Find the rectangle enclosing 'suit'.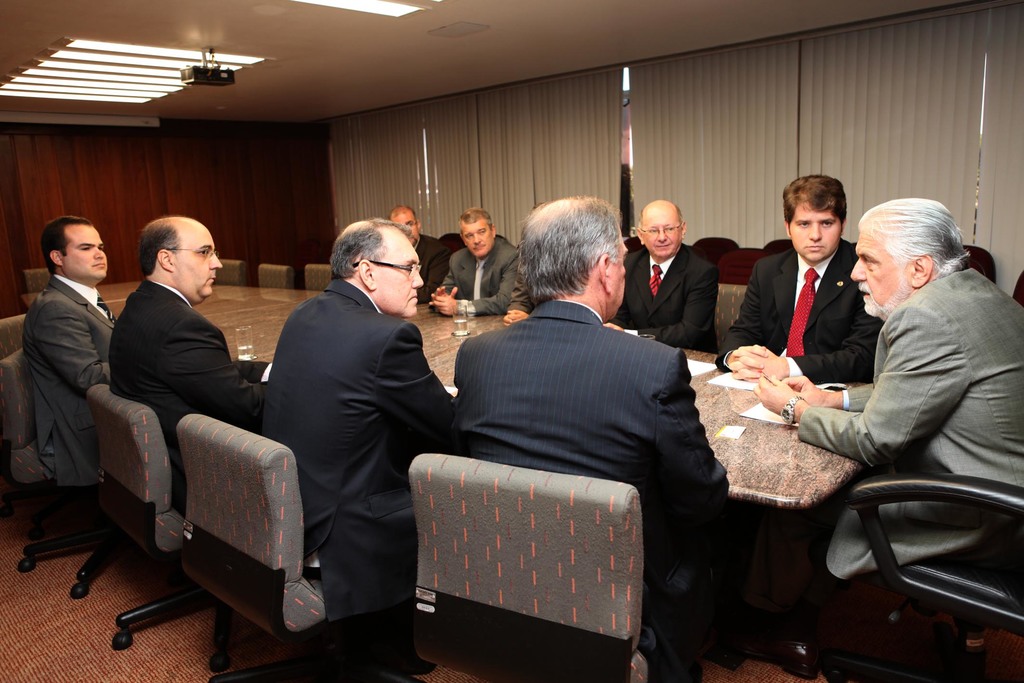
left=449, top=296, right=729, bottom=682.
